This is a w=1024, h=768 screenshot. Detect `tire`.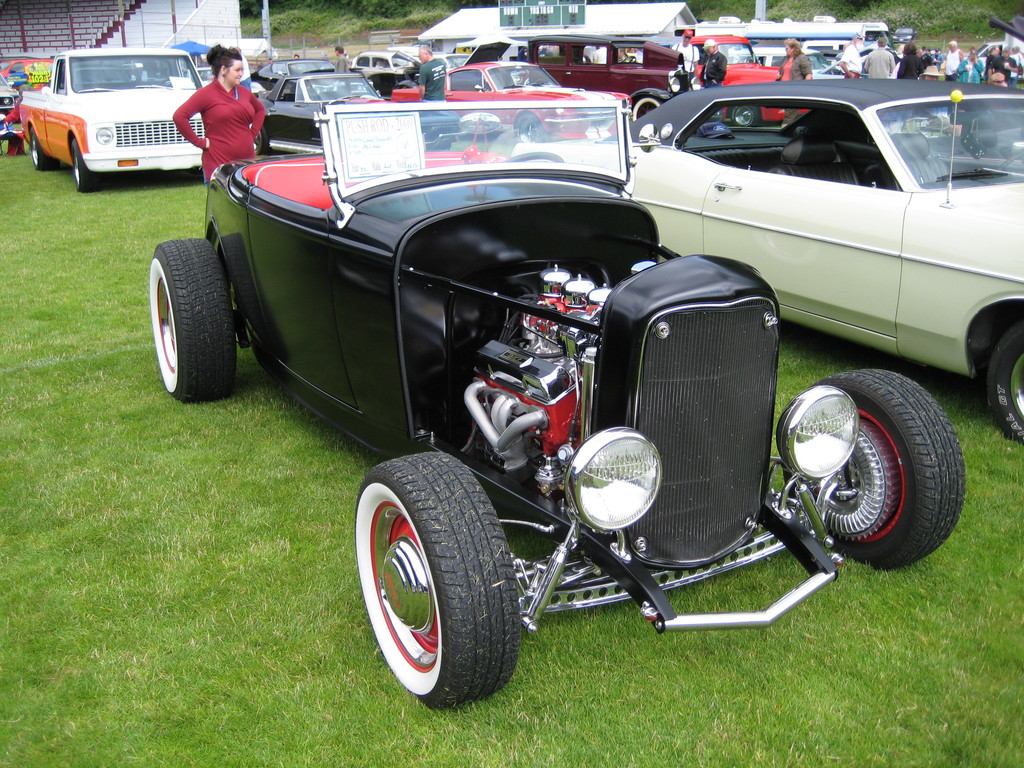
<region>31, 125, 57, 175</region>.
